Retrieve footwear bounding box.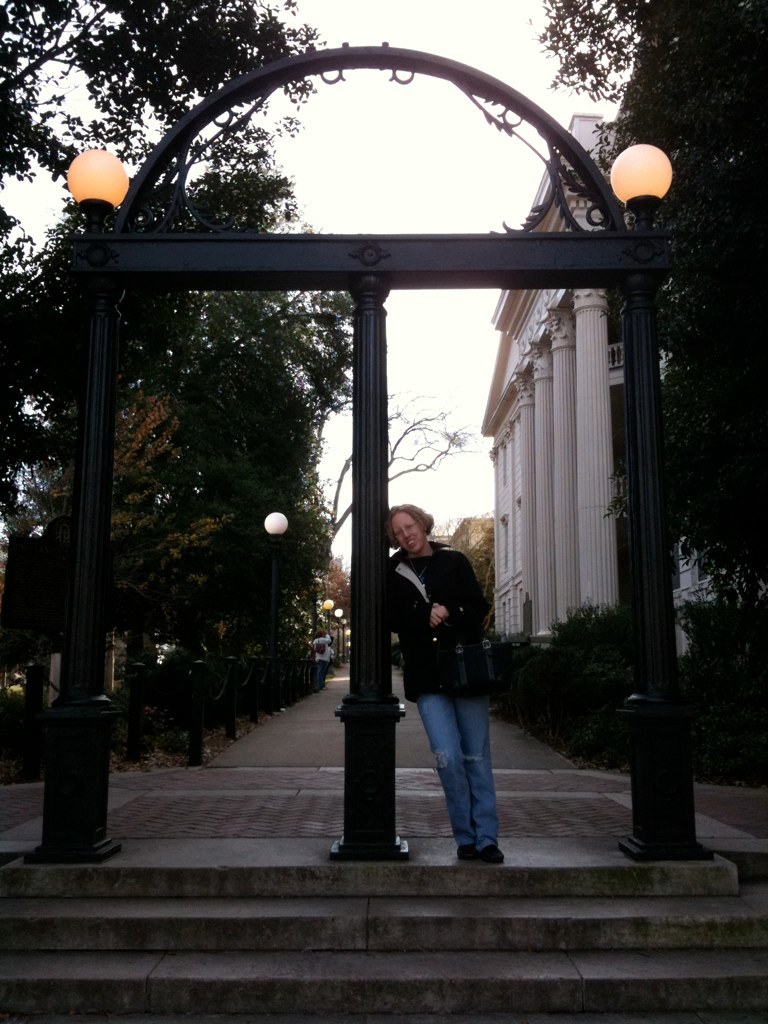
Bounding box: 480,840,508,863.
